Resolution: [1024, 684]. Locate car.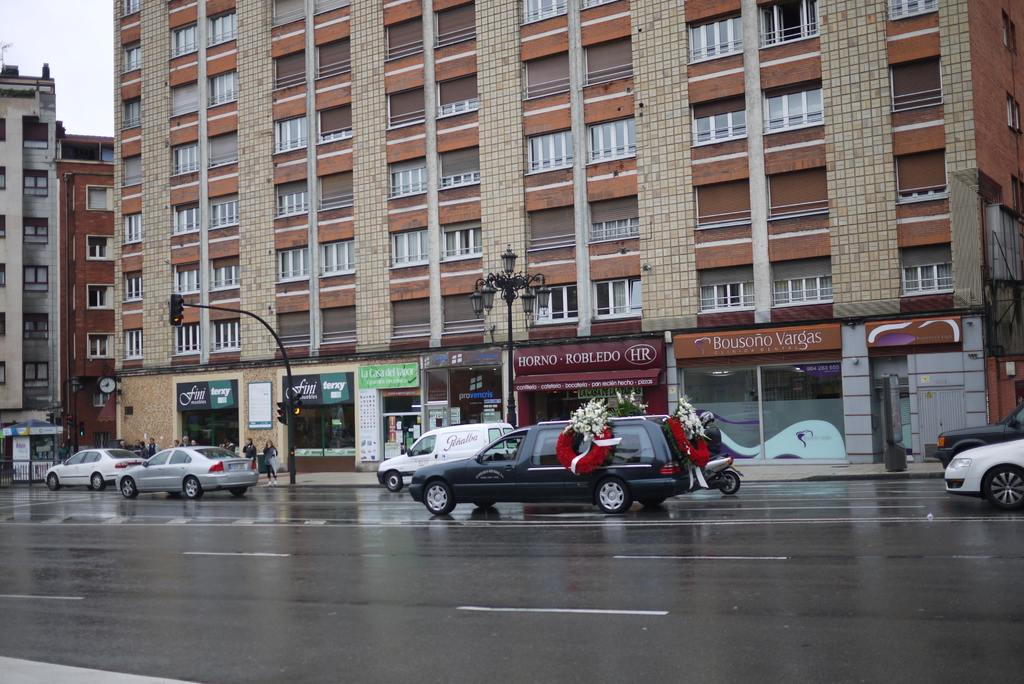
409, 415, 692, 510.
